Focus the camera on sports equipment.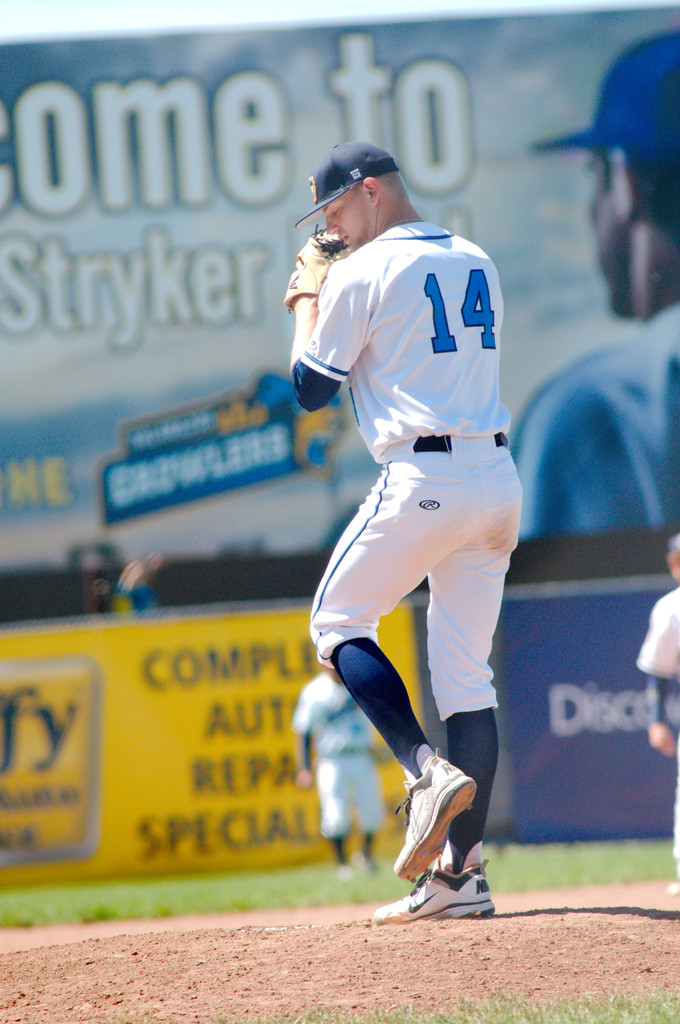
Focus region: <bbox>284, 227, 352, 307</bbox>.
